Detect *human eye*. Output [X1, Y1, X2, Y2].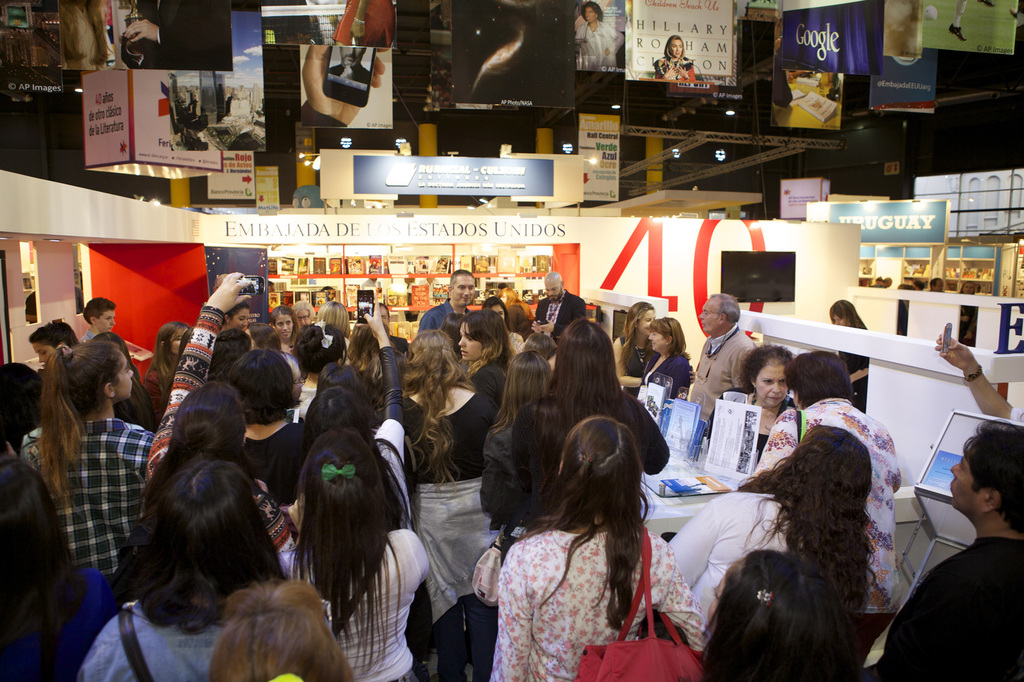
[760, 374, 781, 388].
